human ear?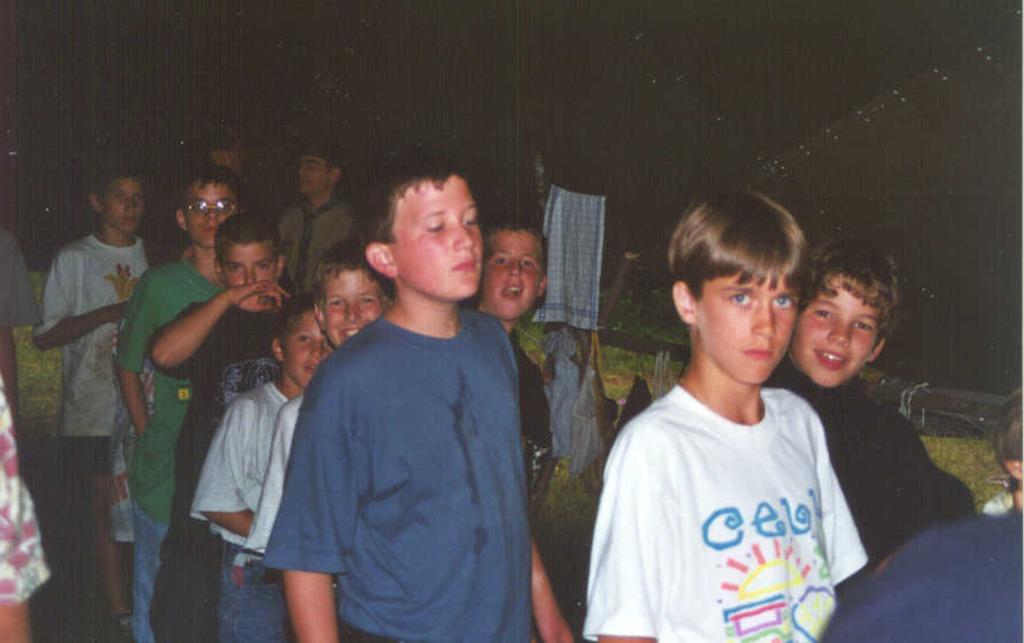
Rect(178, 209, 188, 232)
